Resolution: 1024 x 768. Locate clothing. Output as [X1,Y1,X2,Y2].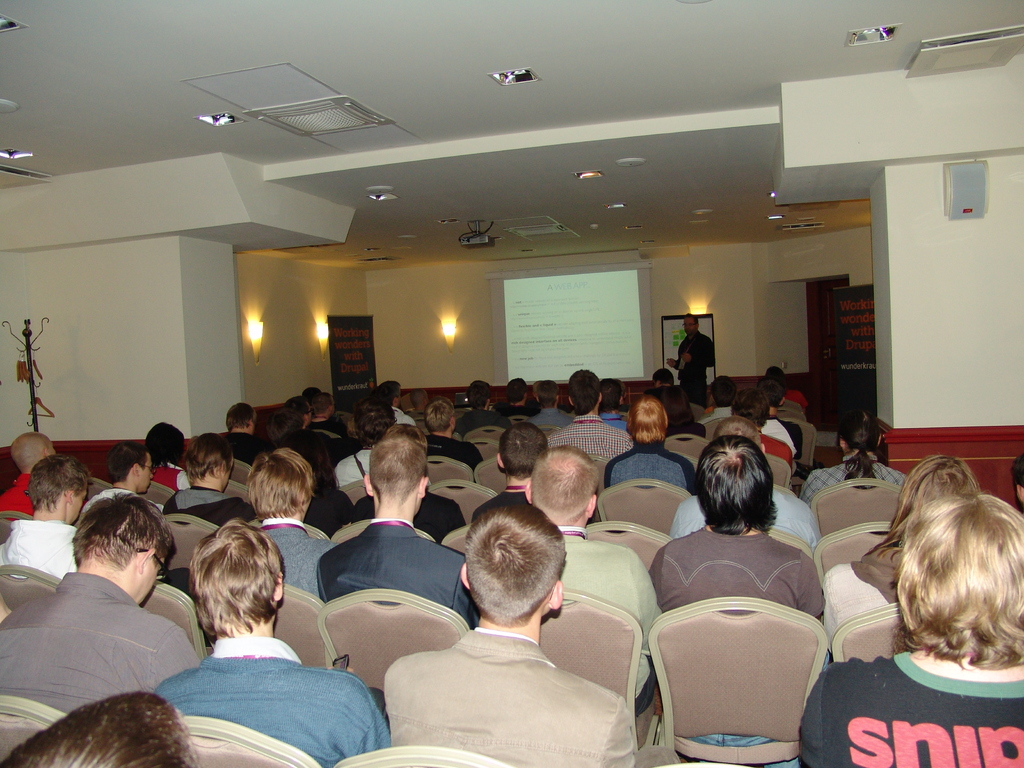
[384,621,625,767].
